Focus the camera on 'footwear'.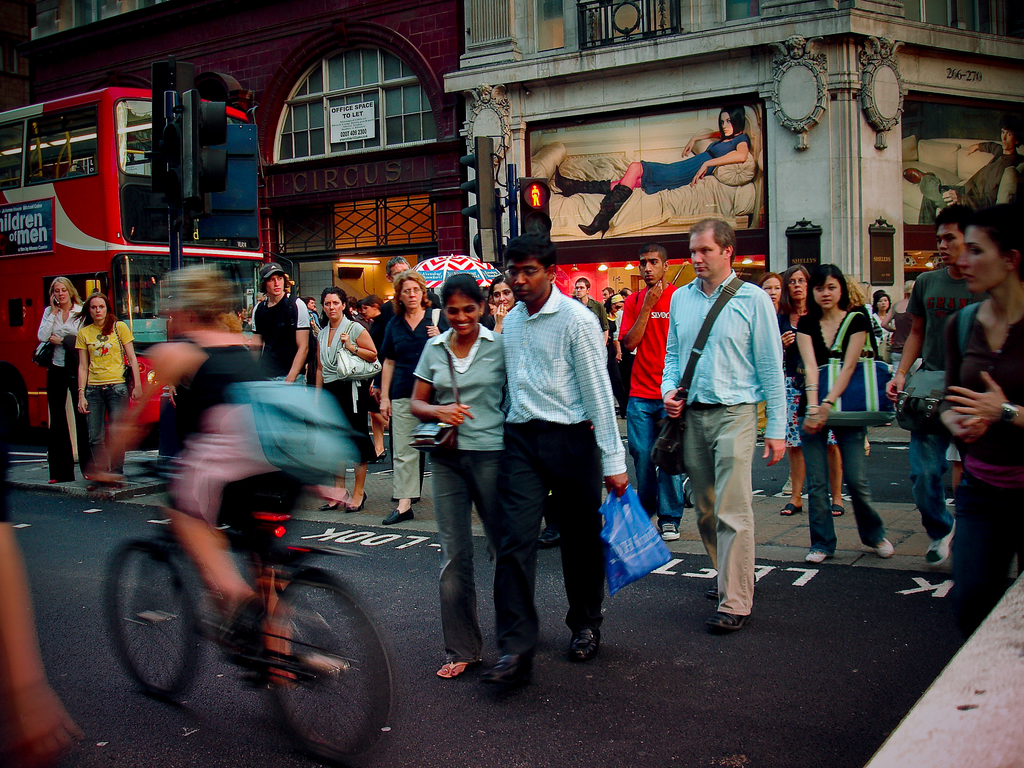
Focus region: BBox(48, 471, 65, 484).
